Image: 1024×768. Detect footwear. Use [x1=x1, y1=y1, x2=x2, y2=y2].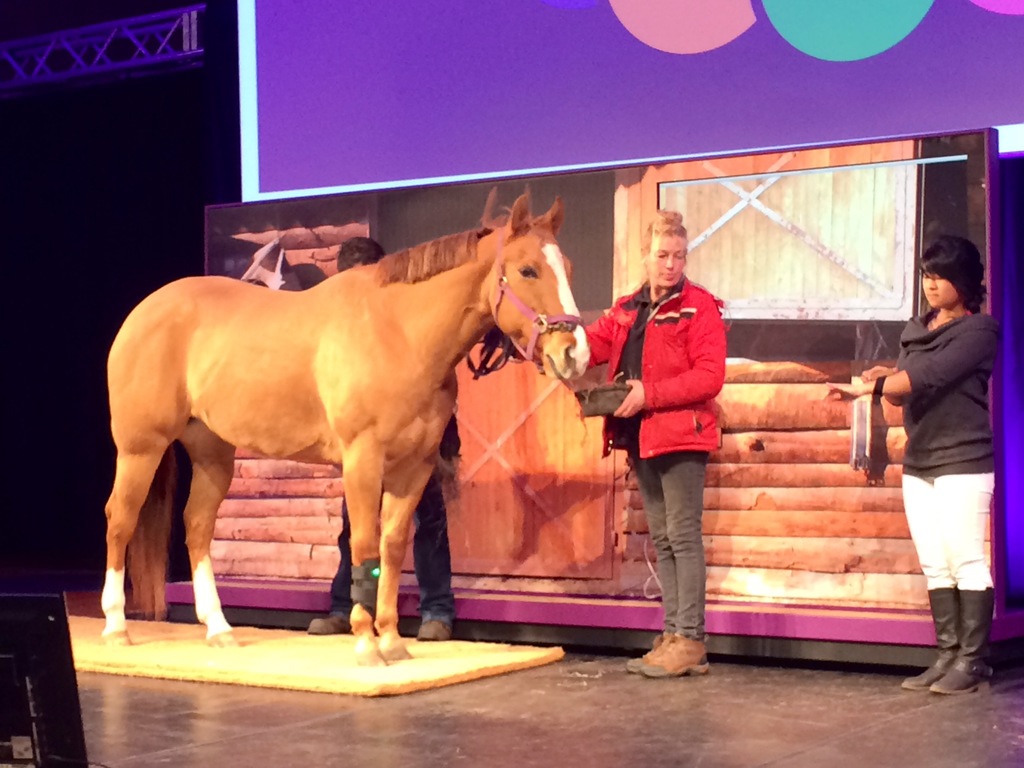
[x1=417, y1=616, x2=451, y2=637].
